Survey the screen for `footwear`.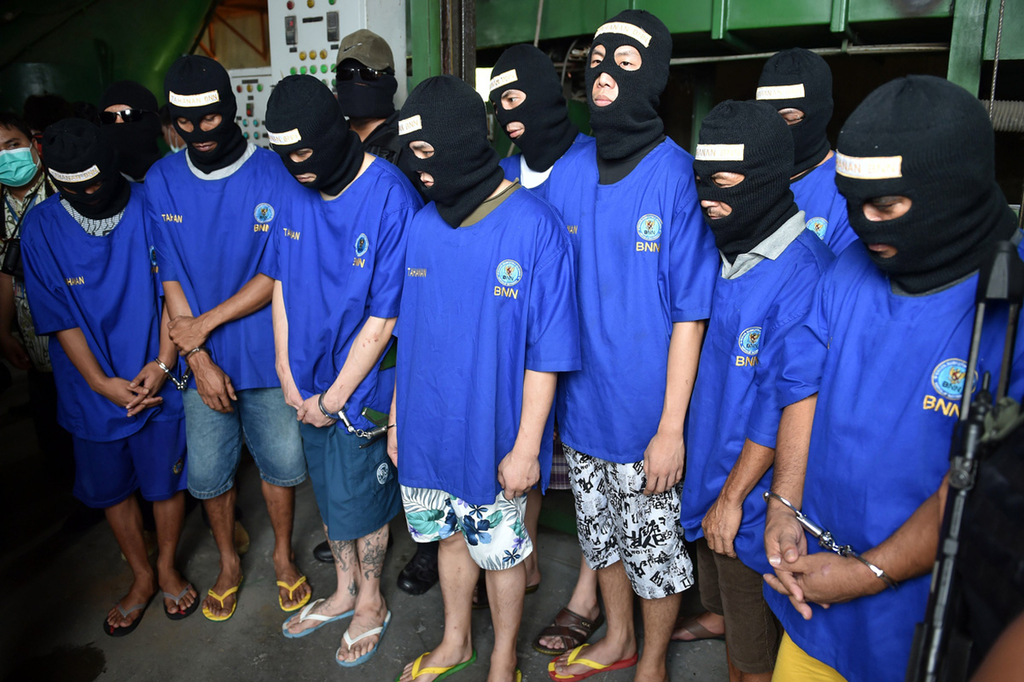
Survey found: (x1=312, y1=538, x2=337, y2=564).
